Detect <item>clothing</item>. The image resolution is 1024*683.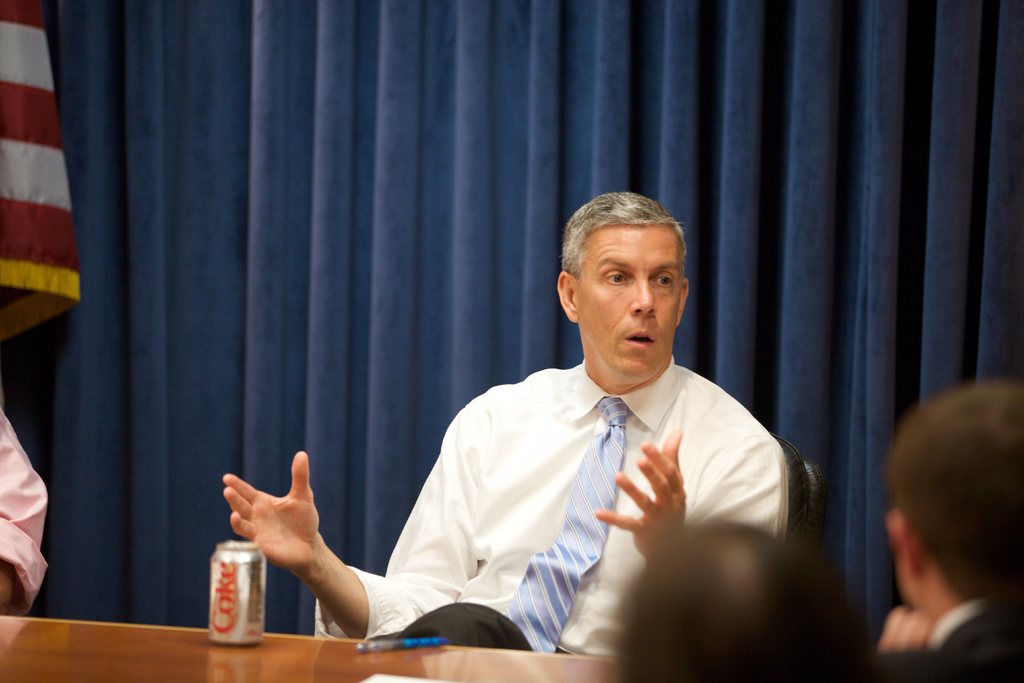
l=310, t=355, r=790, b=661.
